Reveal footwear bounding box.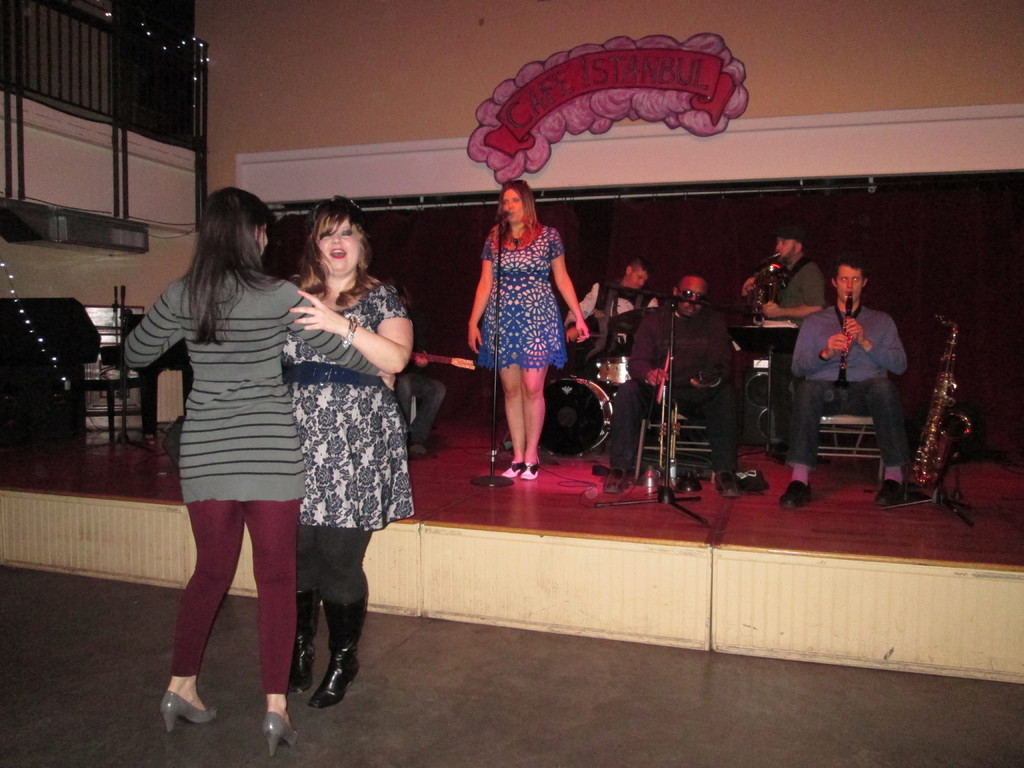
Revealed: region(307, 605, 366, 710).
